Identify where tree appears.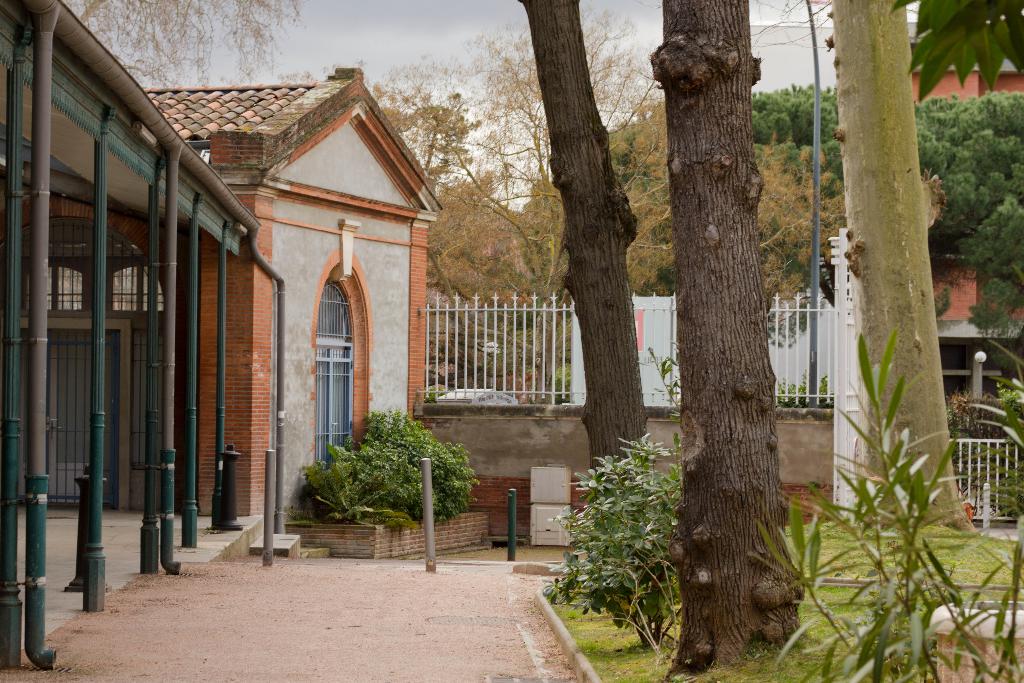
Appears at detection(818, 0, 977, 532).
